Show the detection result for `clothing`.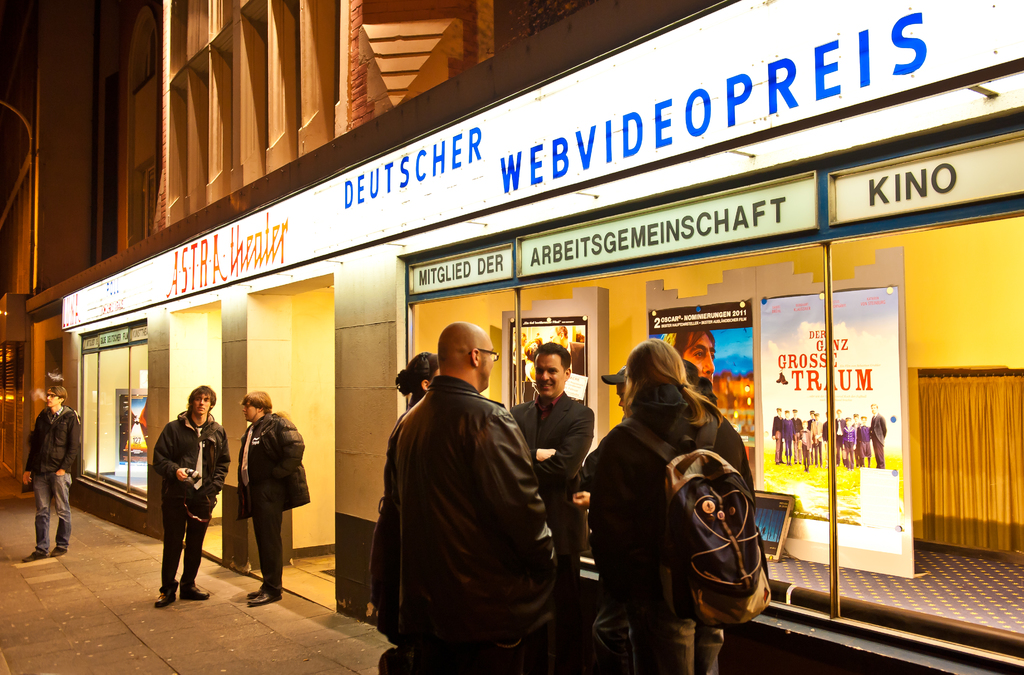
bbox=[381, 370, 620, 674].
